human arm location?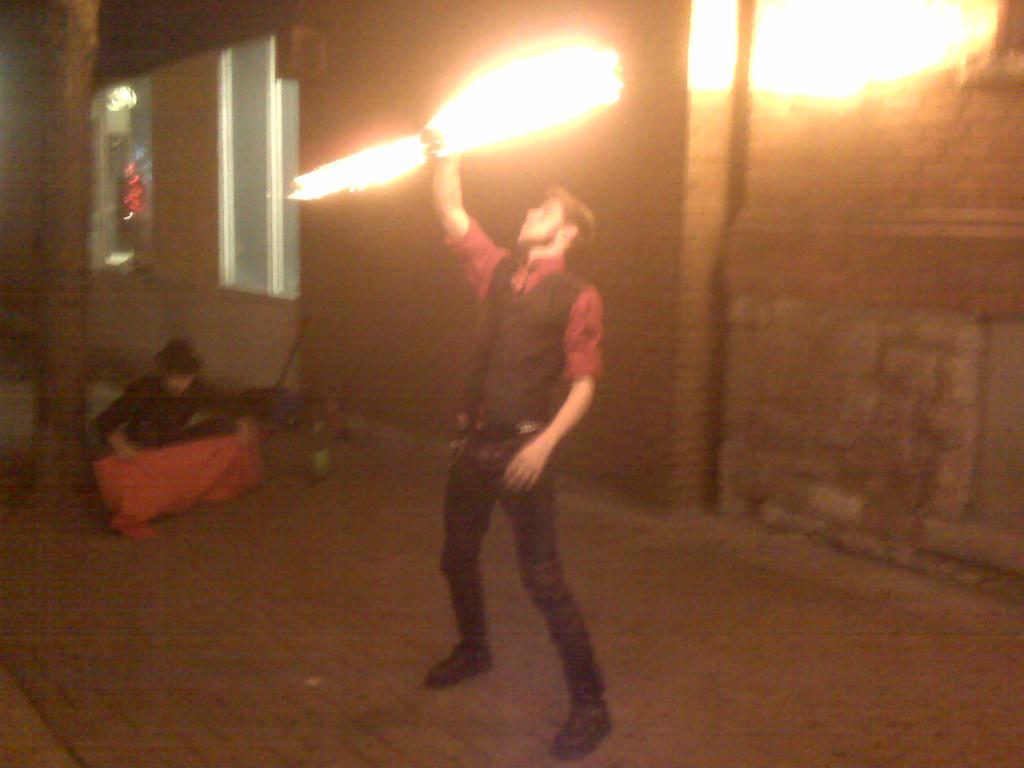
(433,134,505,295)
